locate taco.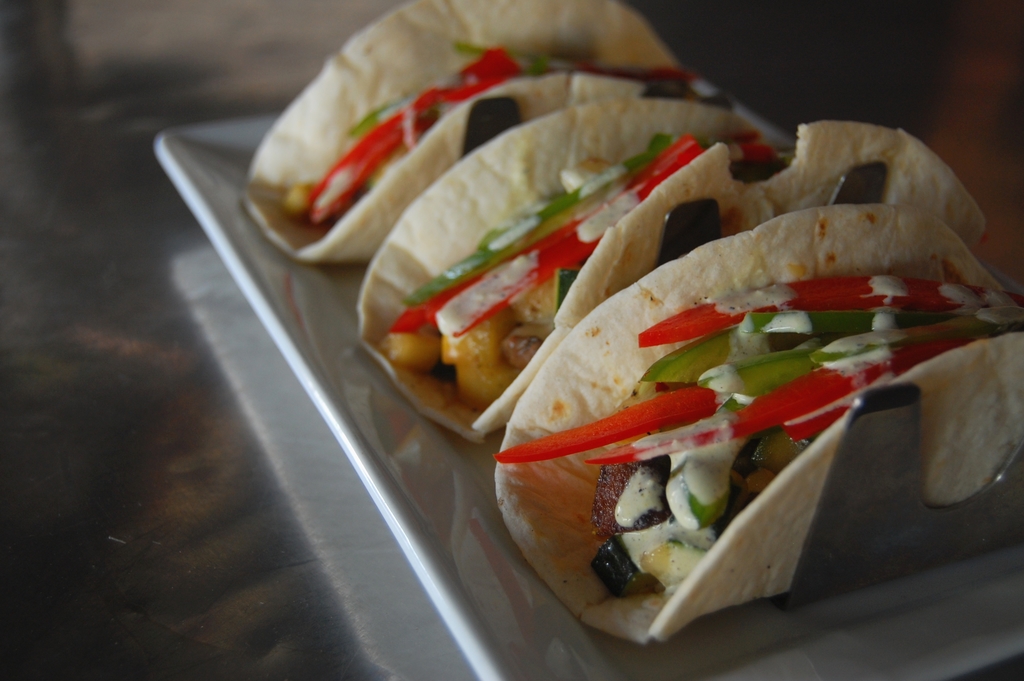
Bounding box: select_region(387, 90, 981, 395).
